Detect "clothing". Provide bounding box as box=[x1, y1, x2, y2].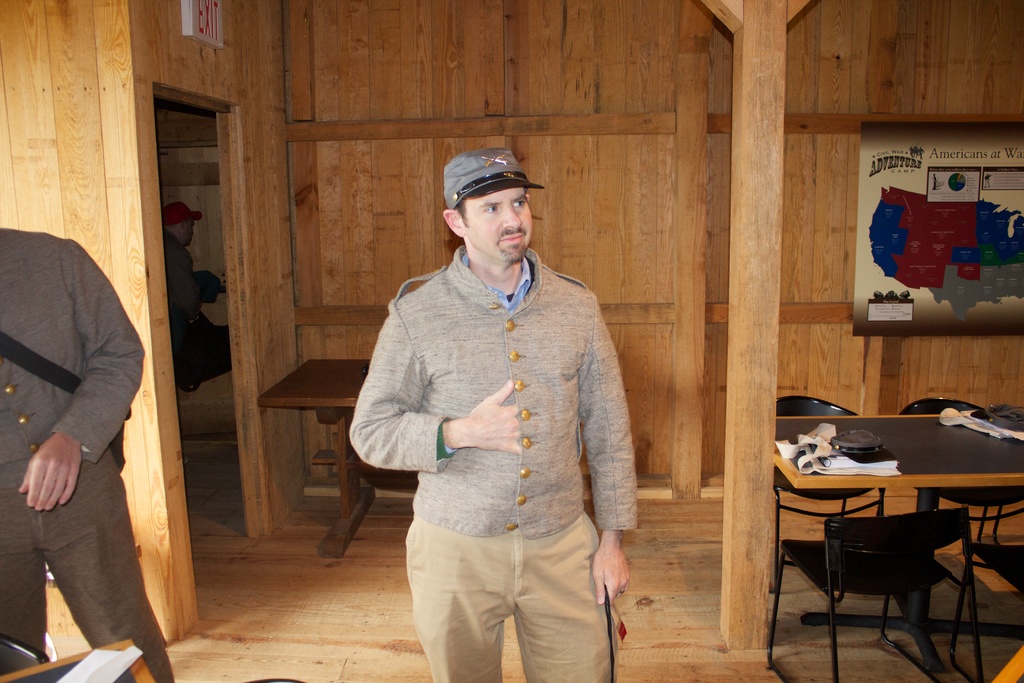
box=[0, 237, 174, 682].
